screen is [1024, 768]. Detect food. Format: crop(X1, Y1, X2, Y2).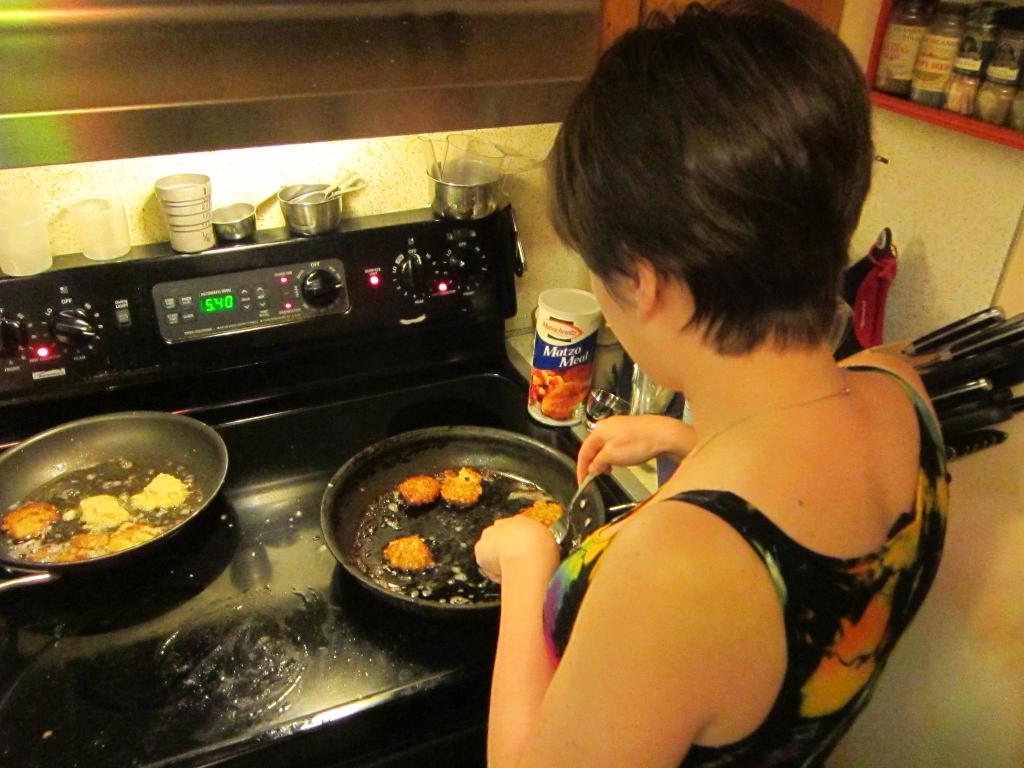
crop(108, 520, 156, 550).
